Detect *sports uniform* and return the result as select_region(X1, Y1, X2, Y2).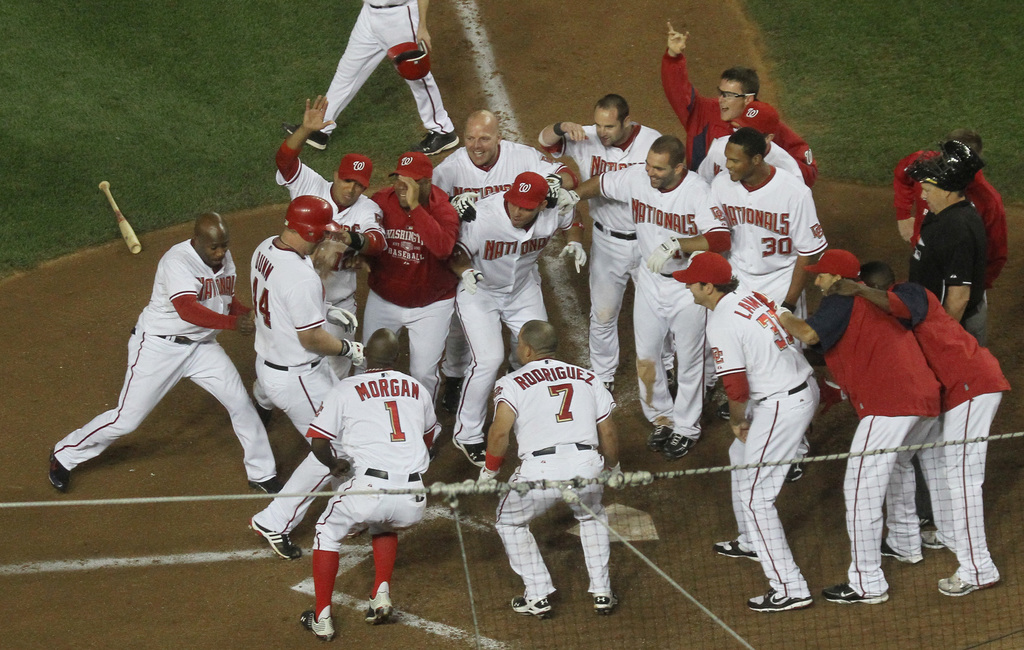
select_region(660, 52, 818, 200).
